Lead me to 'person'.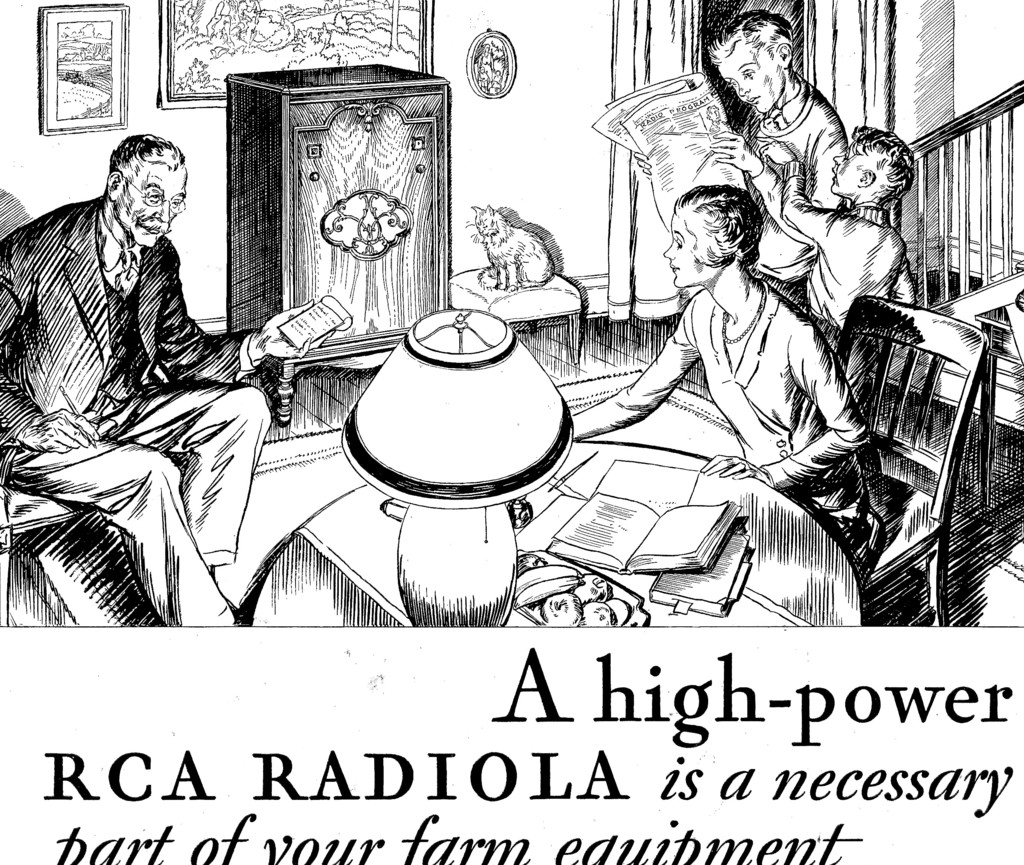
Lead to left=763, top=117, right=935, bottom=371.
